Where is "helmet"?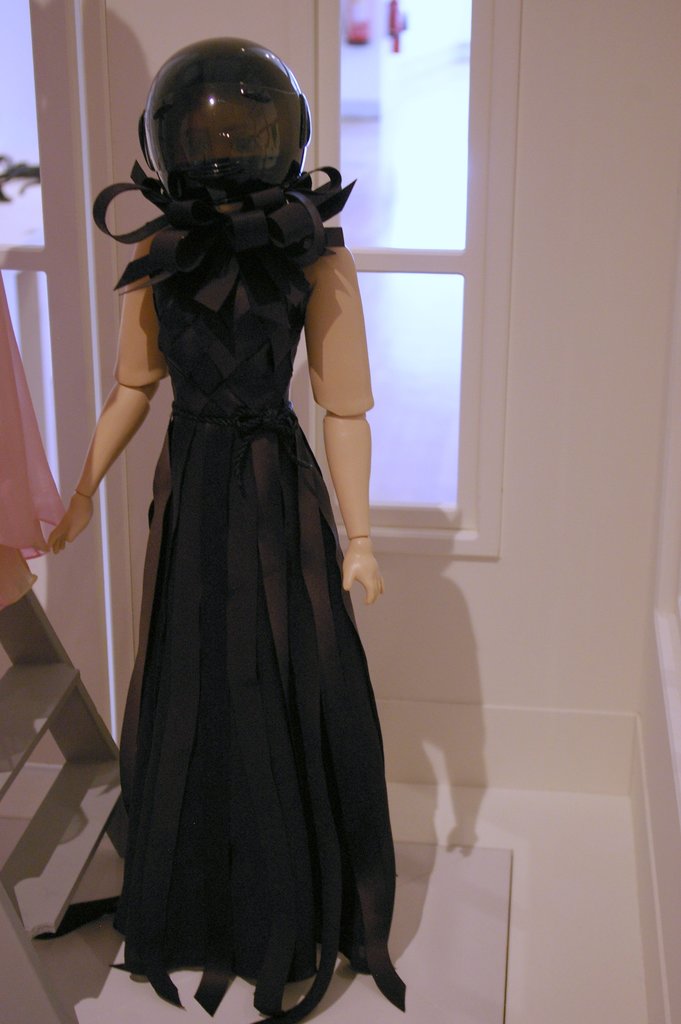
113 52 322 205.
